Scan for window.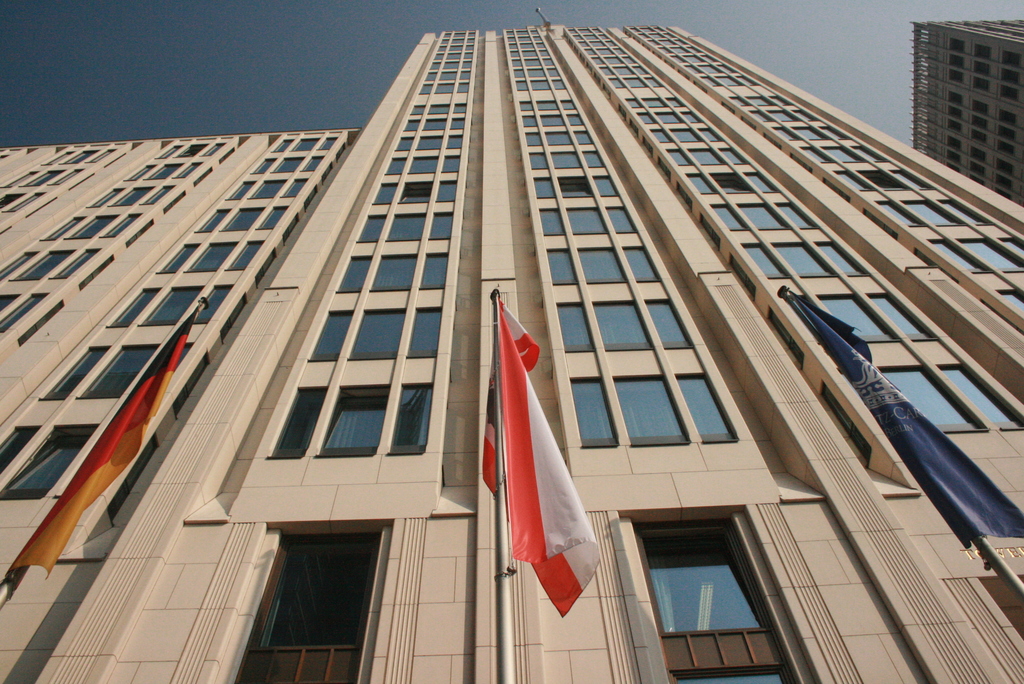
Scan result: select_region(371, 182, 400, 207).
